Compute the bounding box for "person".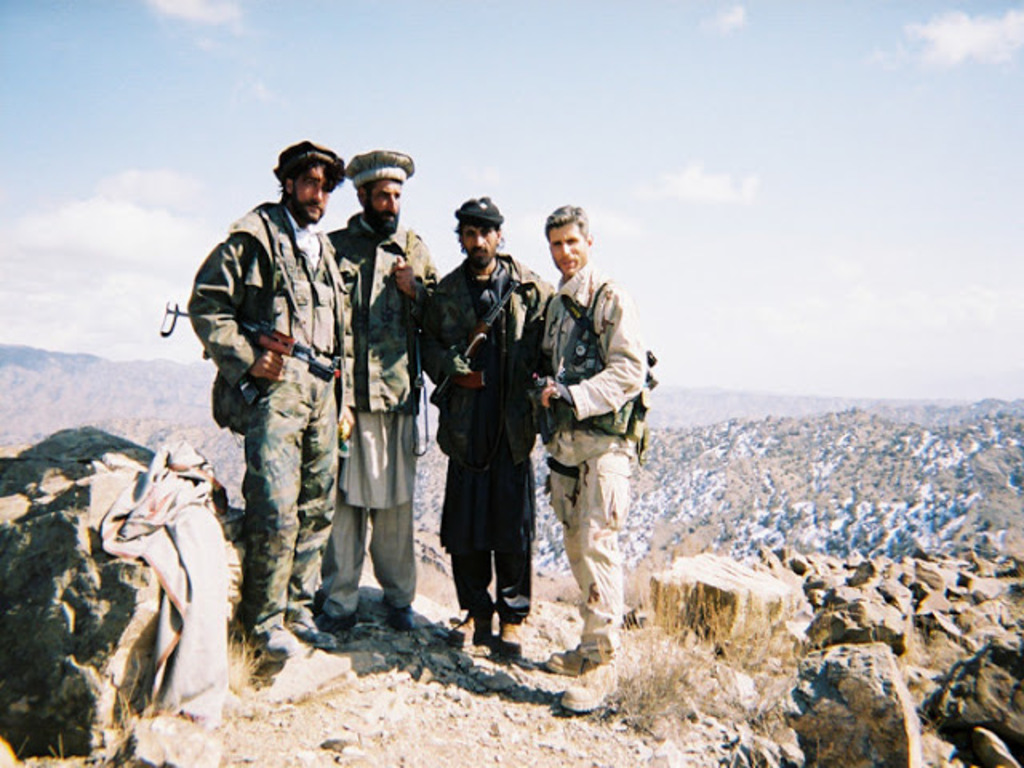
(x1=320, y1=147, x2=438, y2=635).
